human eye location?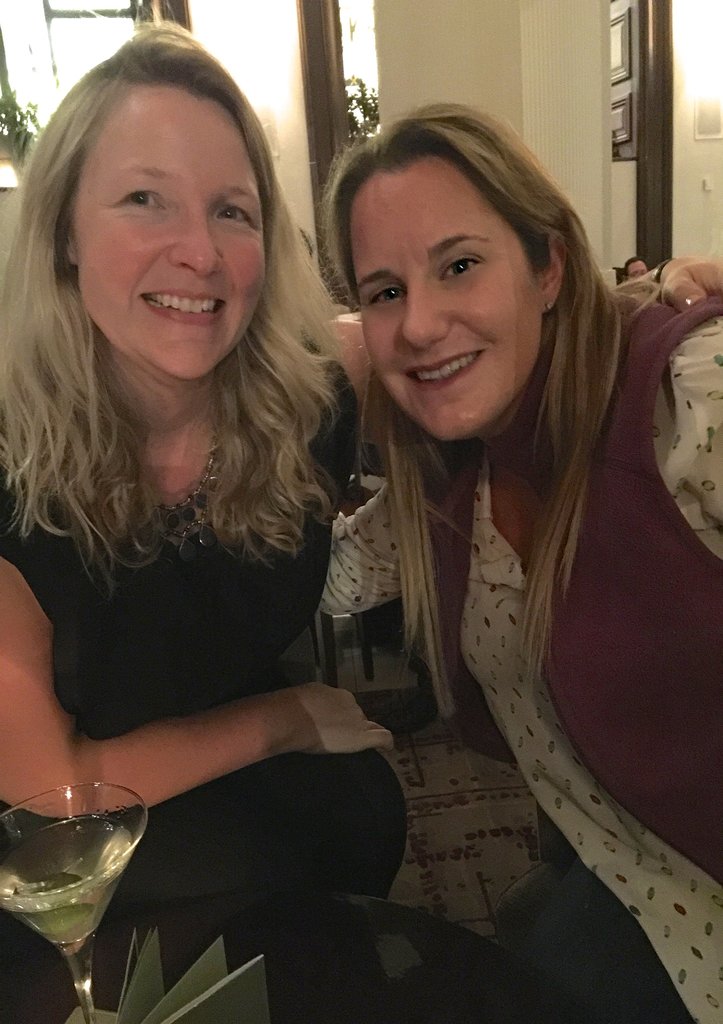
<bbox>212, 204, 256, 228</bbox>
